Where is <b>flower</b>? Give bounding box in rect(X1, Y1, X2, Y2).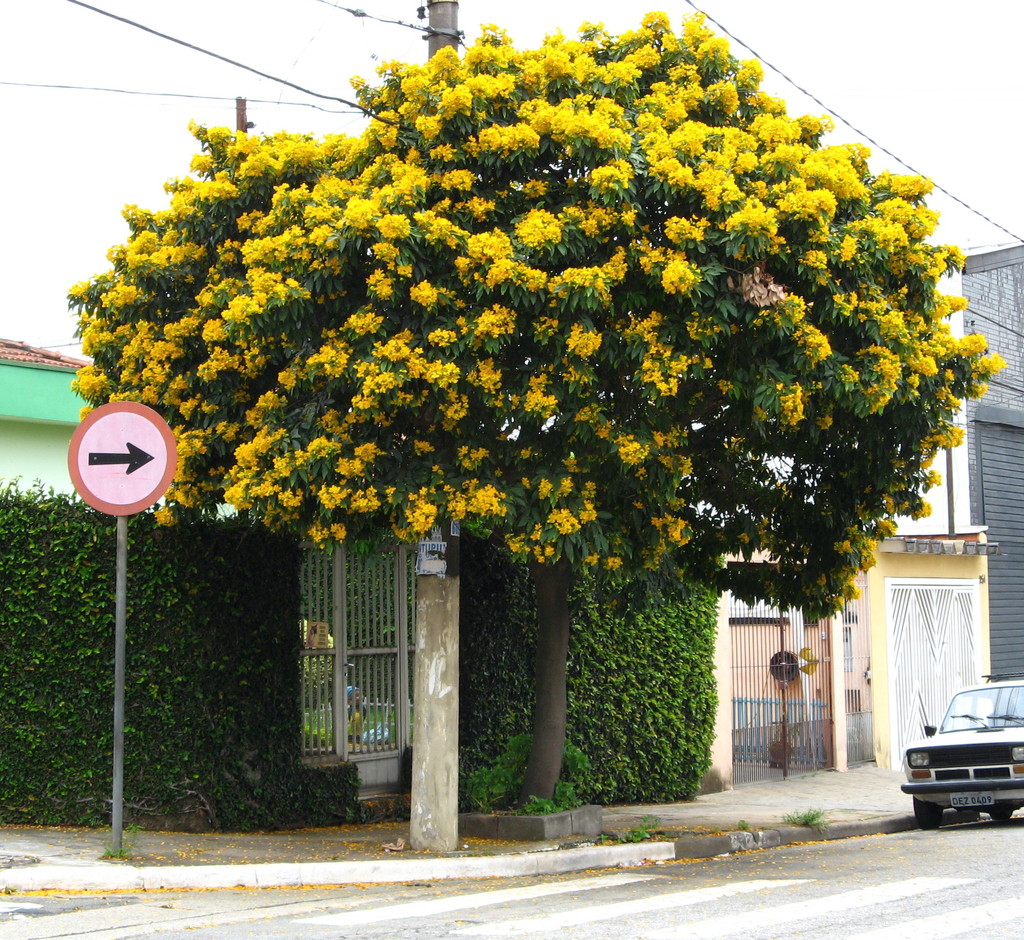
rect(385, 485, 398, 499).
